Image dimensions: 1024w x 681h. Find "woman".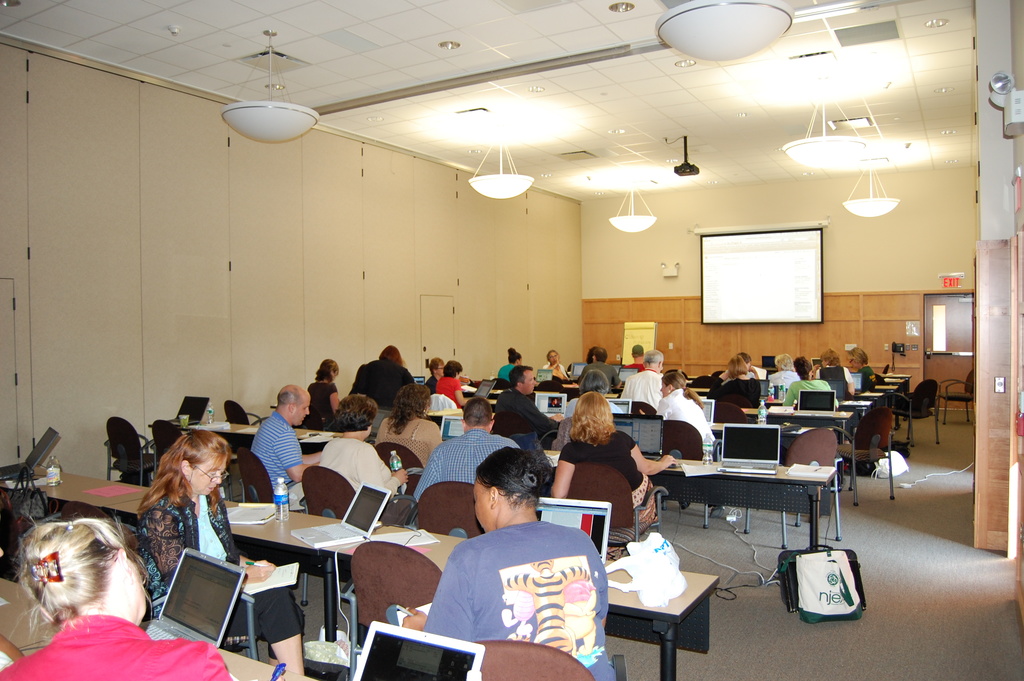
x1=140 y1=431 x2=317 y2=680.
